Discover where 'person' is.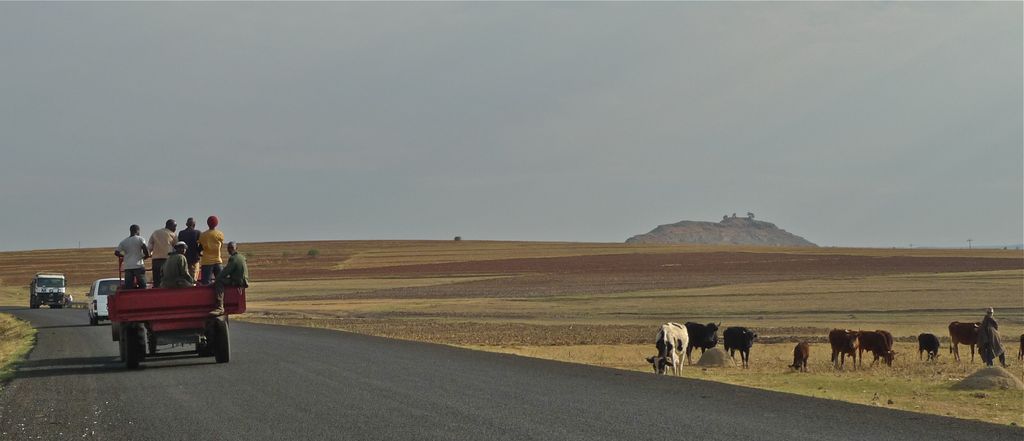
Discovered at box(205, 243, 248, 319).
